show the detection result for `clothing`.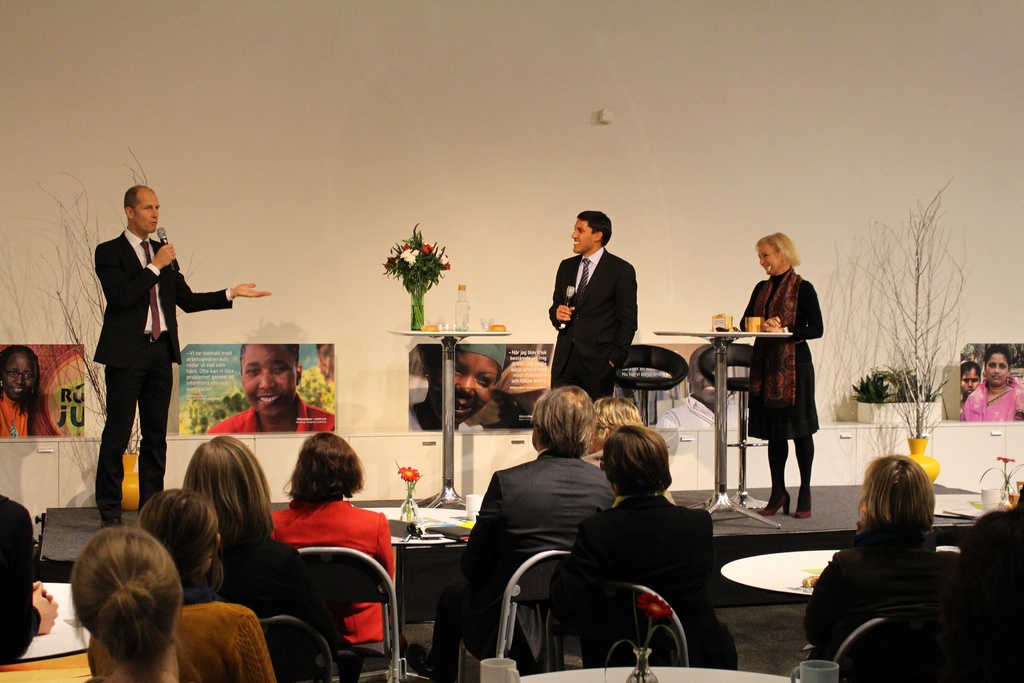
bbox(947, 497, 1023, 682).
